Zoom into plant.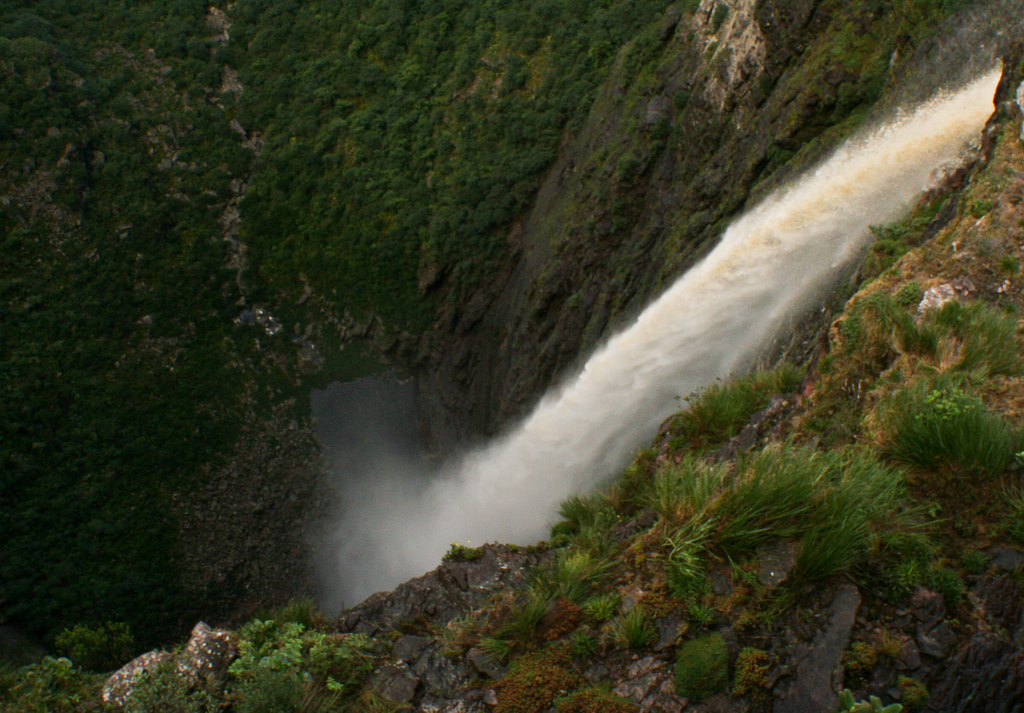
Zoom target: 664/427/826/593.
